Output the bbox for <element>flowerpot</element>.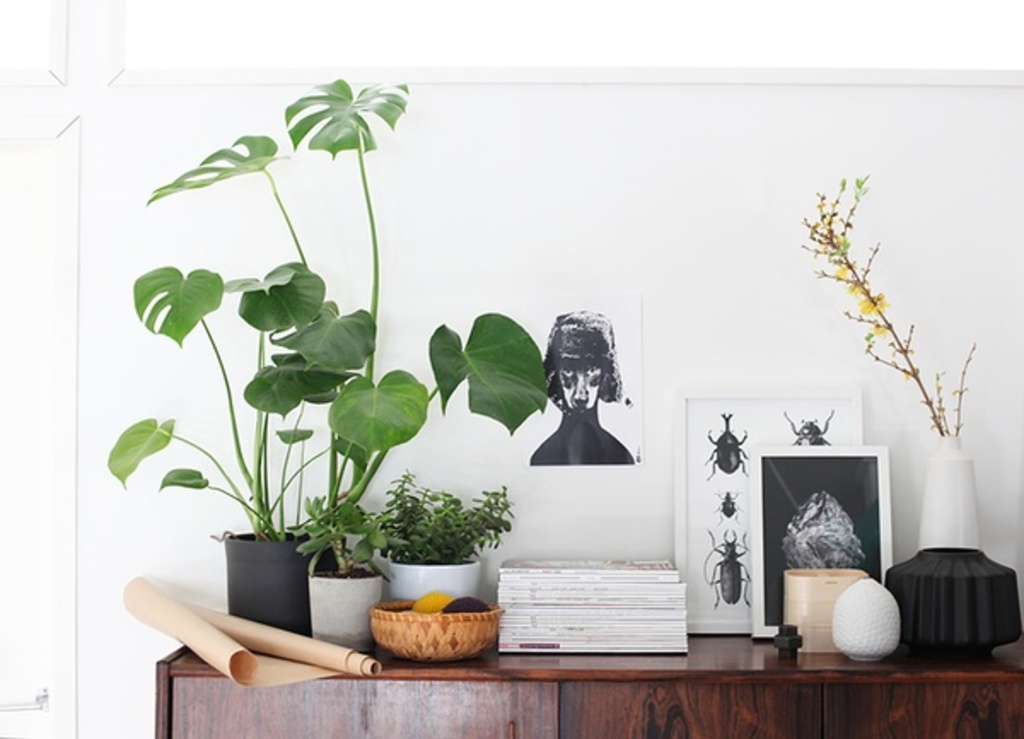
bbox(386, 558, 486, 602).
